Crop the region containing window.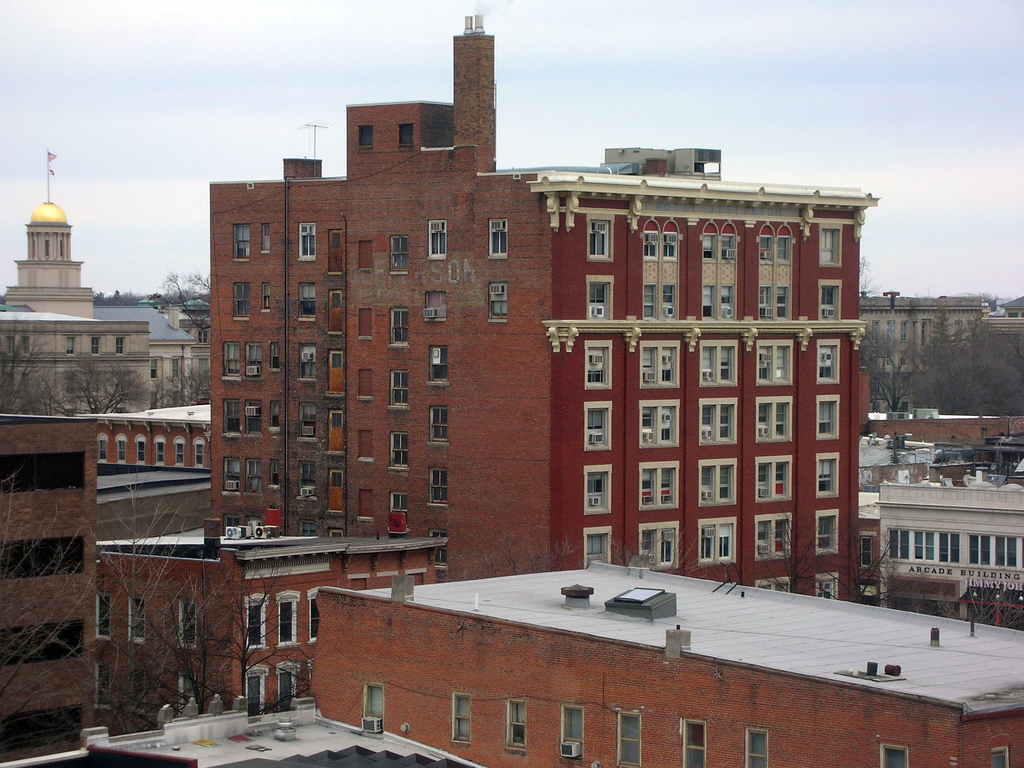
Crop region: (left=996, top=537, right=1017, bottom=566).
